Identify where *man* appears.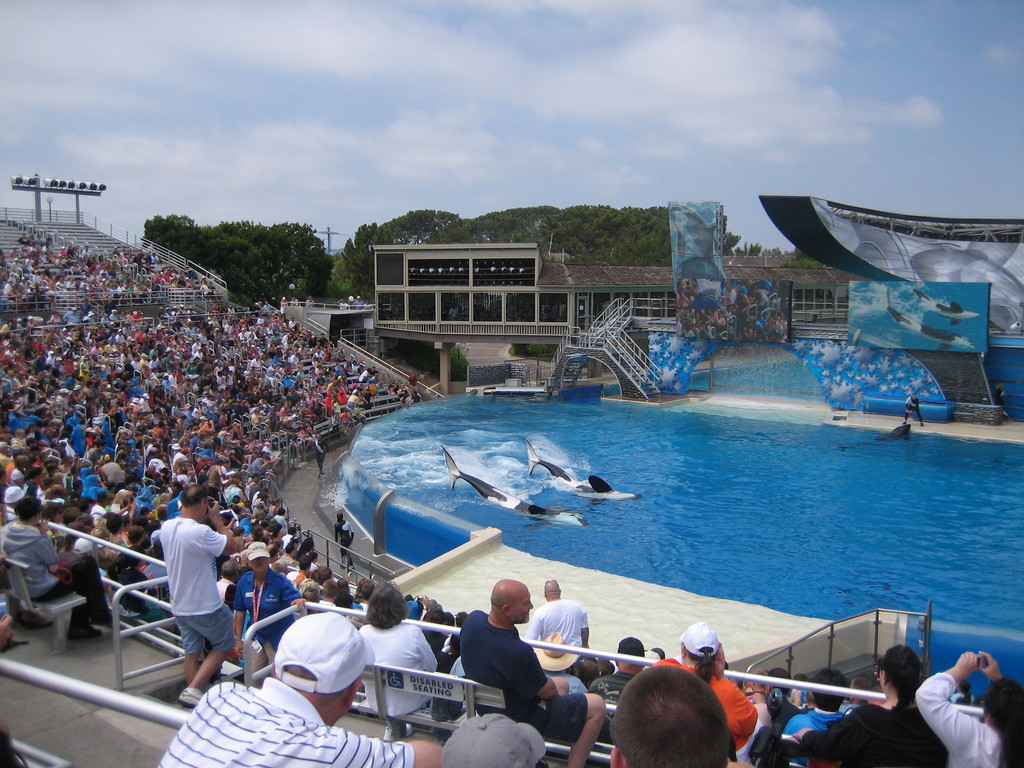
Appears at bbox(446, 304, 459, 321).
